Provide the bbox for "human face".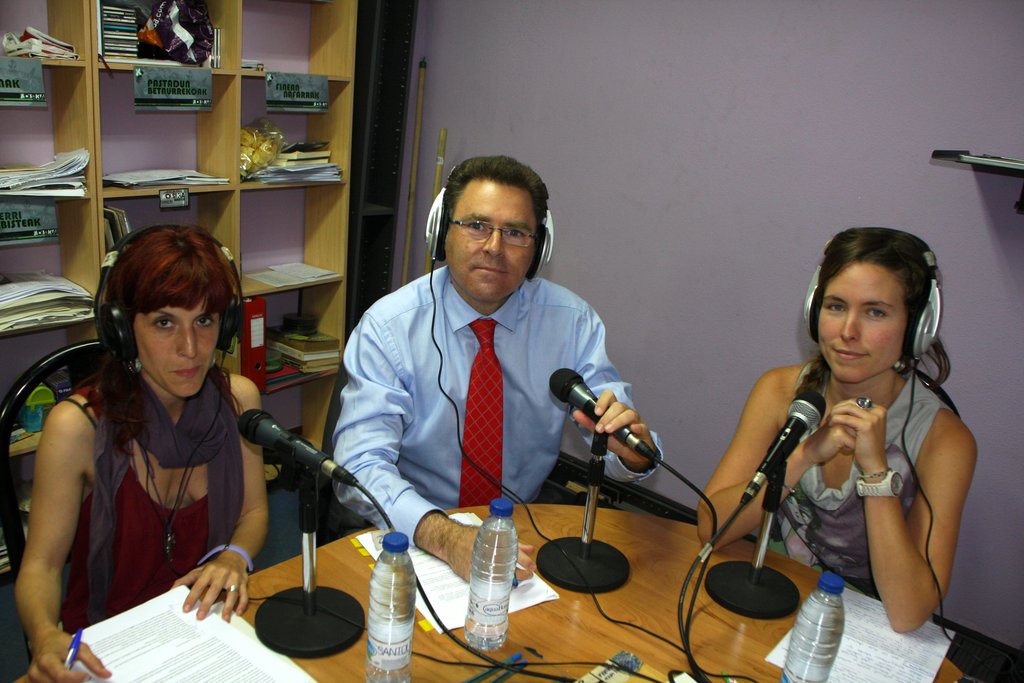
pyautogui.locateOnScreen(820, 260, 904, 383).
